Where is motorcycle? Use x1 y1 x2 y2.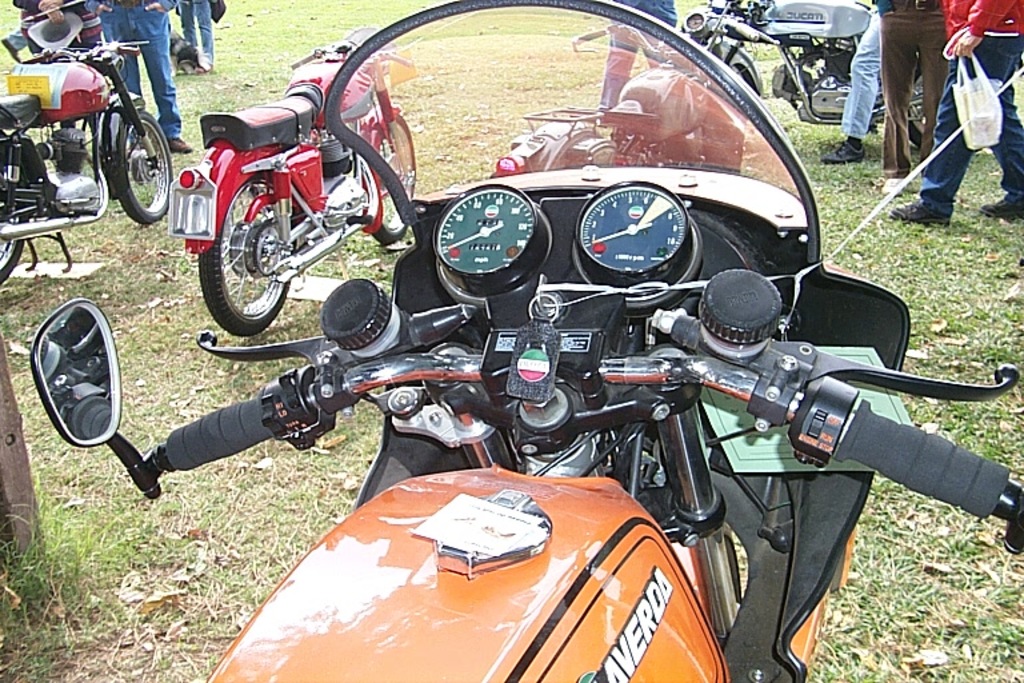
0 43 168 276.
